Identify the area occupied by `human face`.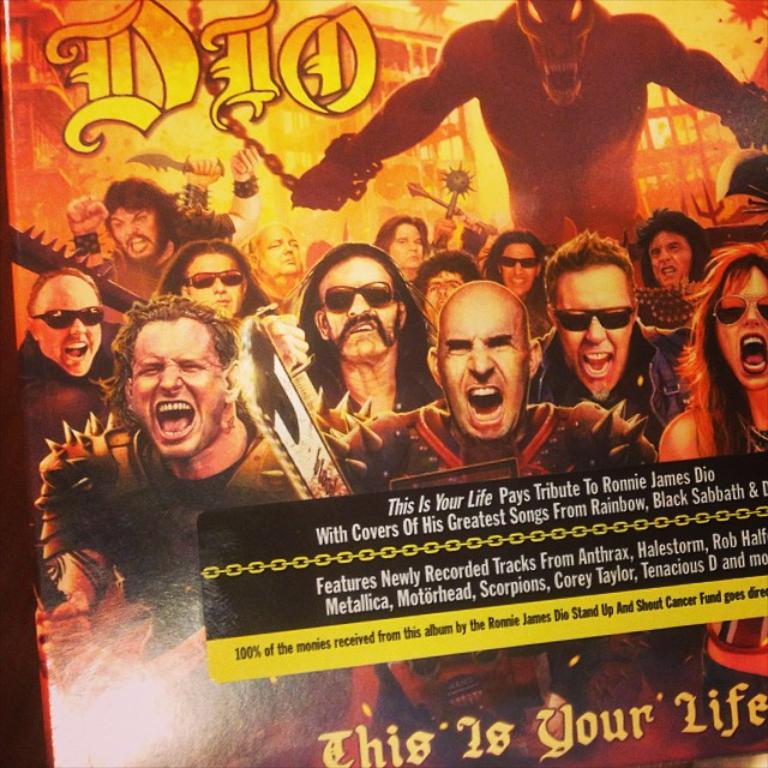
Area: 654, 234, 694, 287.
